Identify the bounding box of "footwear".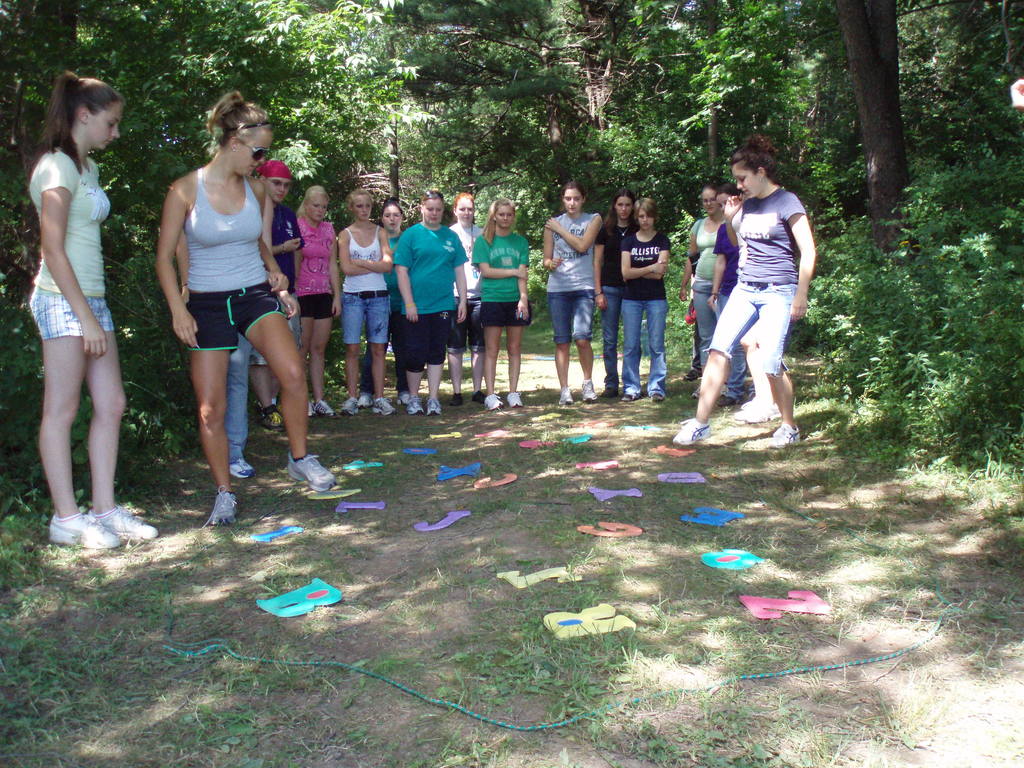
731, 399, 779, 418.
